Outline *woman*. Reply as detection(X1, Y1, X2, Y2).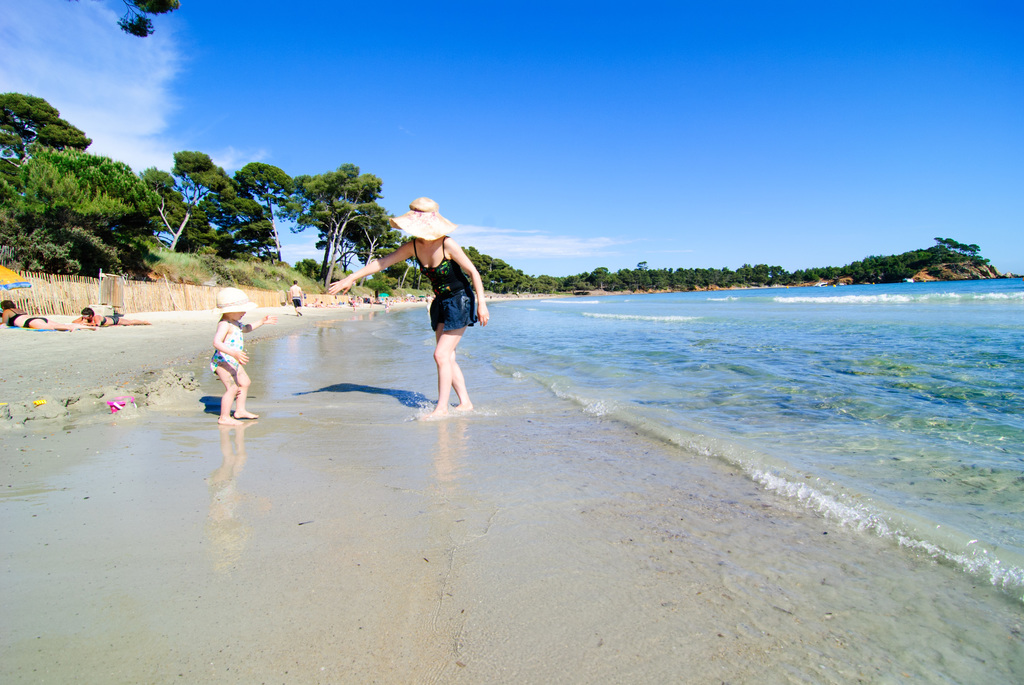
detection(70, 310, 152, 325).
